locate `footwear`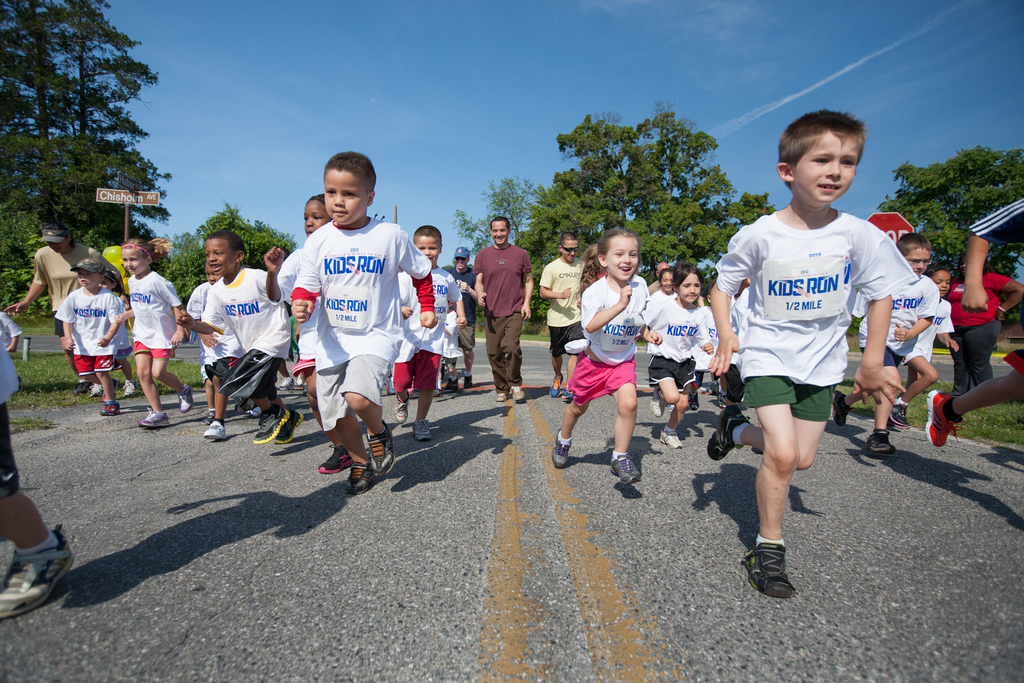
<bbox>496, 395, 508, 402</bbox>
